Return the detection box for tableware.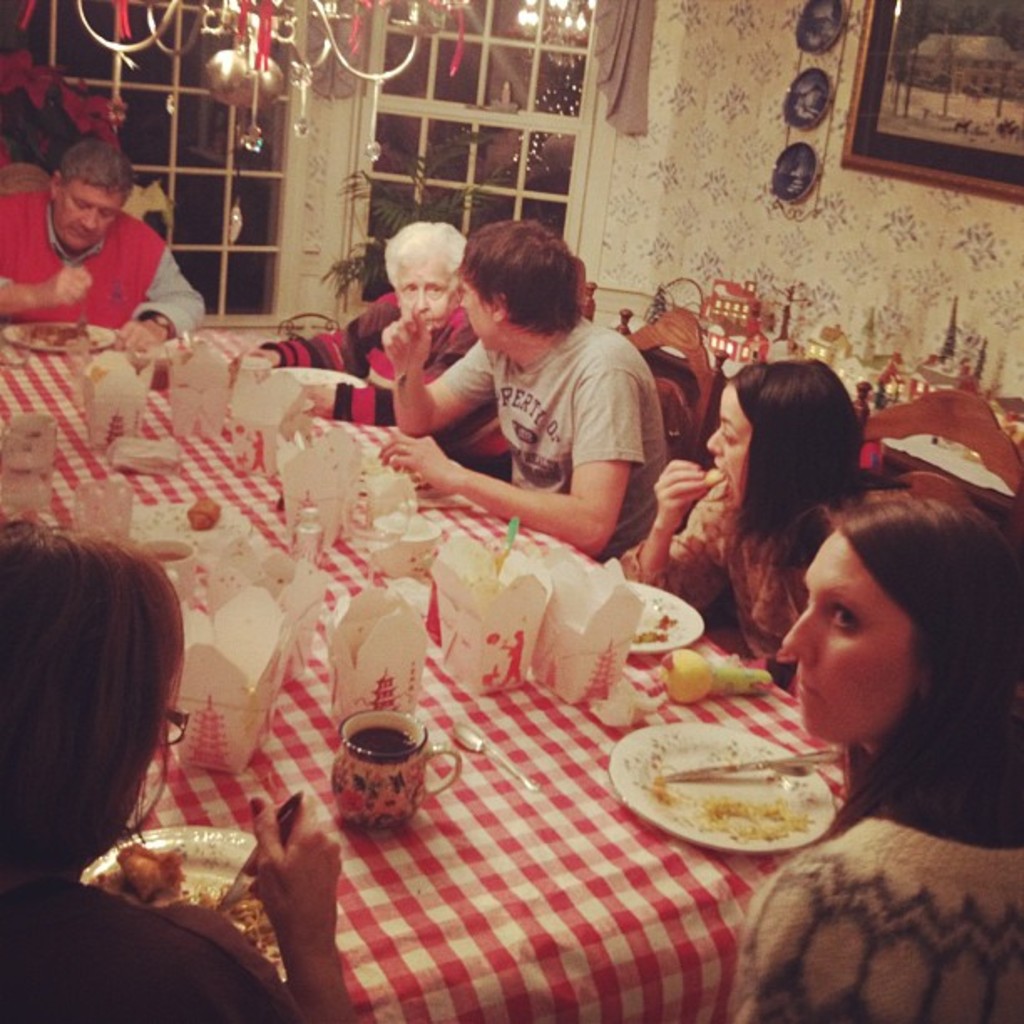
bbox(345, 479, 407, 592).
